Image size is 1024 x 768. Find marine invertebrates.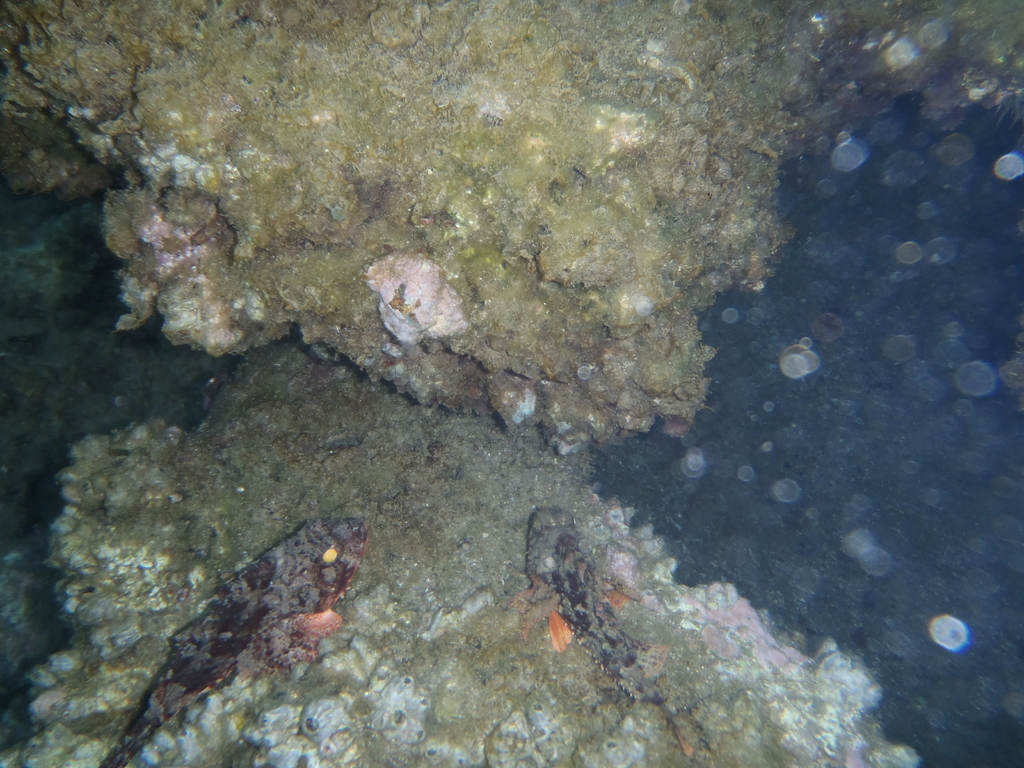
bbox=[93, 494, 369, 767].
